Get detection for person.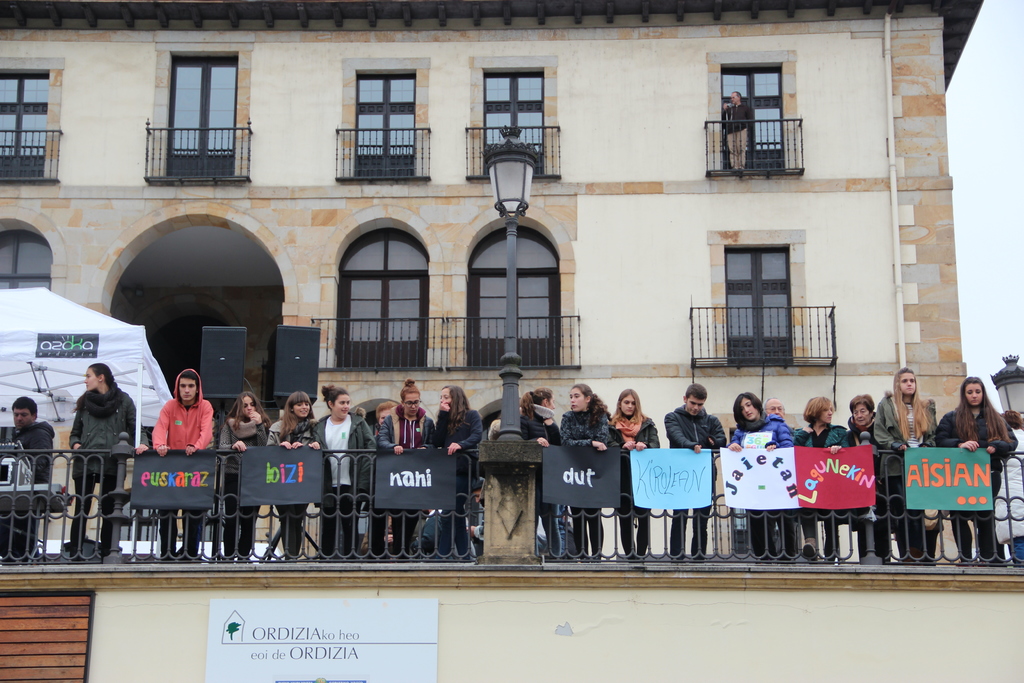
Detection: (152,369,214,559).
